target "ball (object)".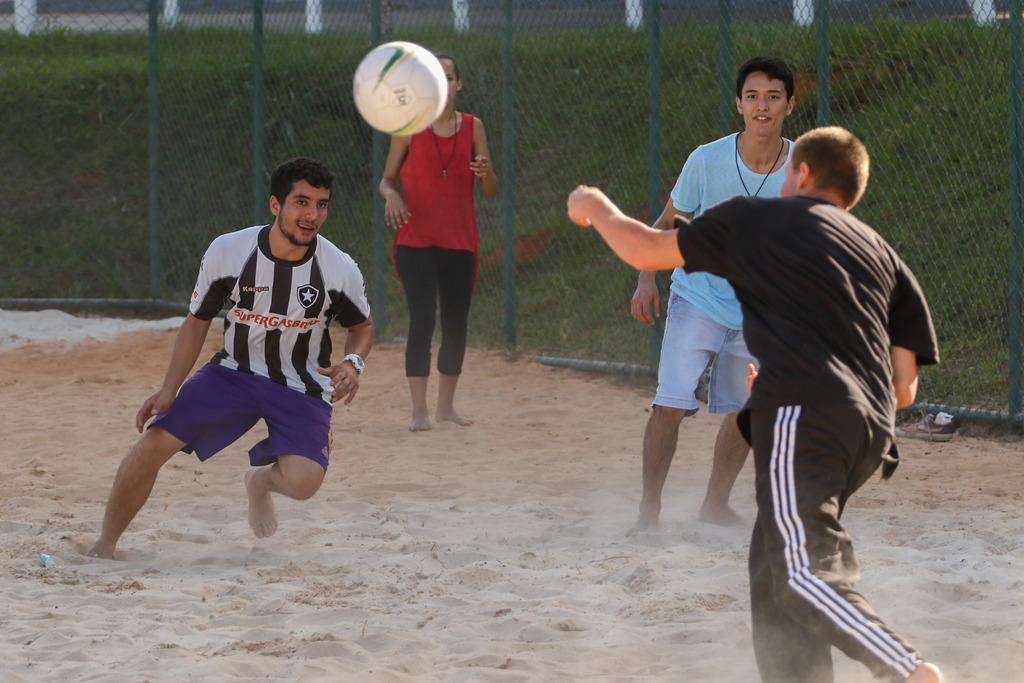
Target region: box=[351, 40, 447, 132].
